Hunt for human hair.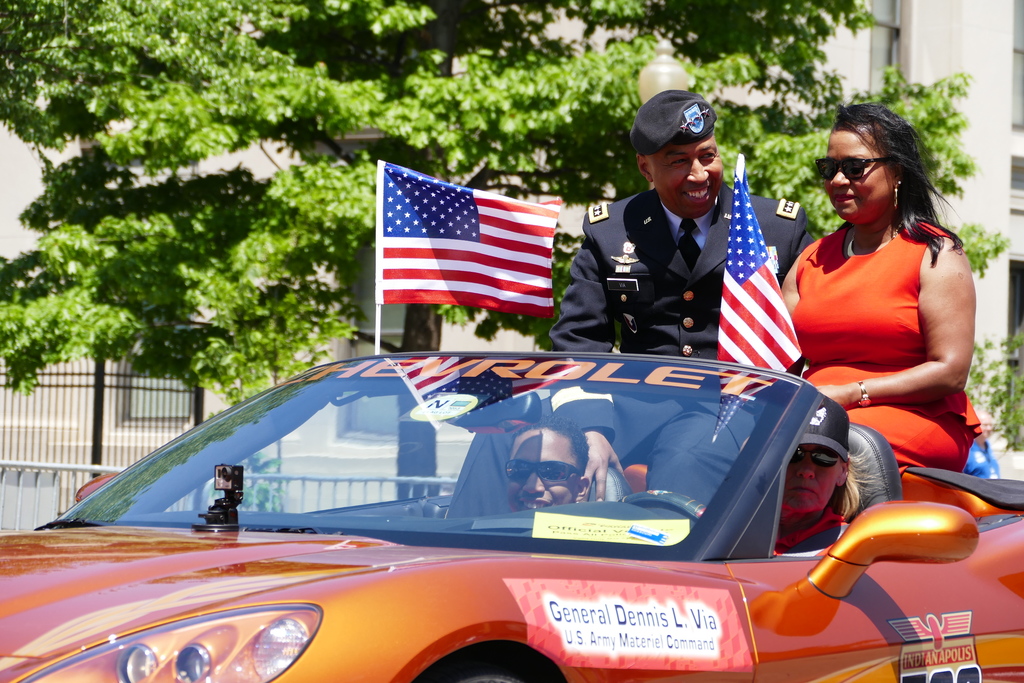
Hunted down at region(505, 415, 594, 475).
